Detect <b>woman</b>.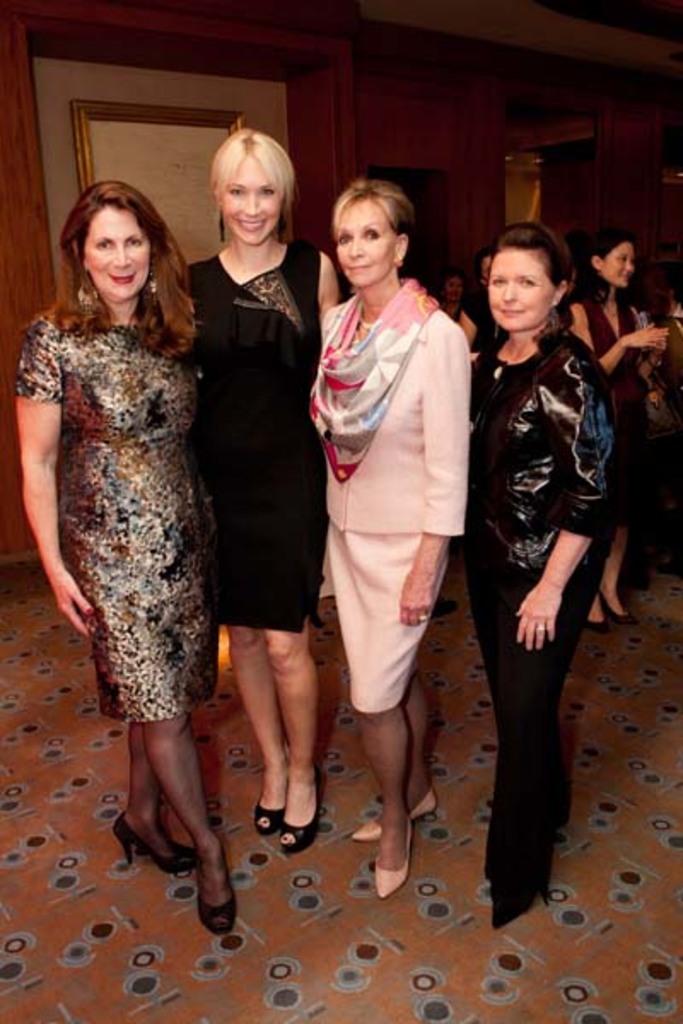
Detected at (x1=184, y1=113, x2=342, y2=855).
